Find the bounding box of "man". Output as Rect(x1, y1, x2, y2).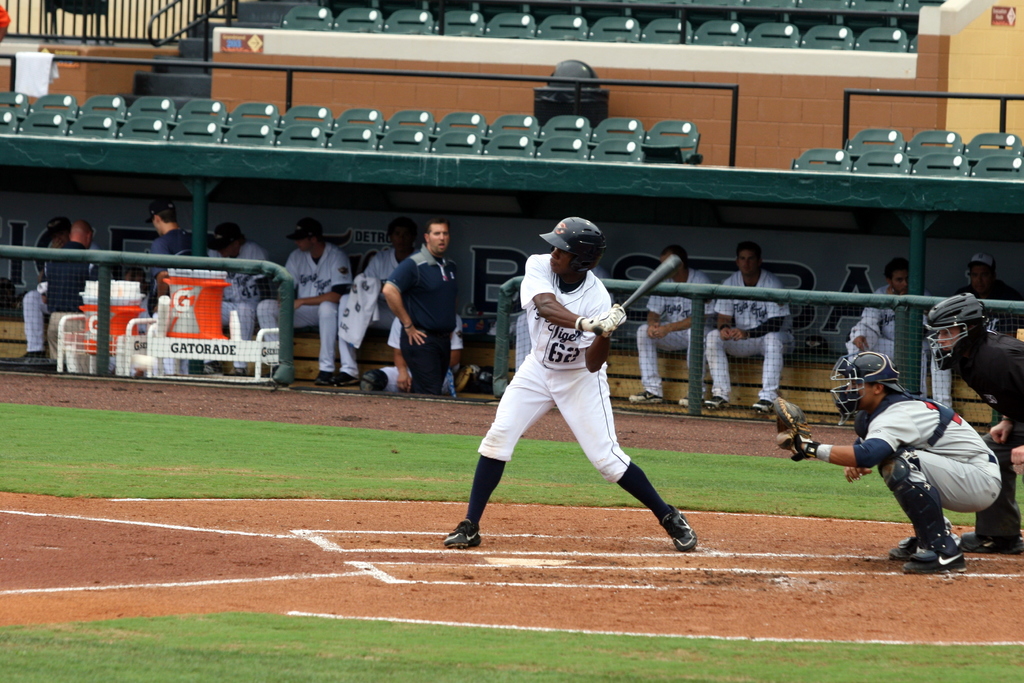
Rect(140, 195, 204, 315).
